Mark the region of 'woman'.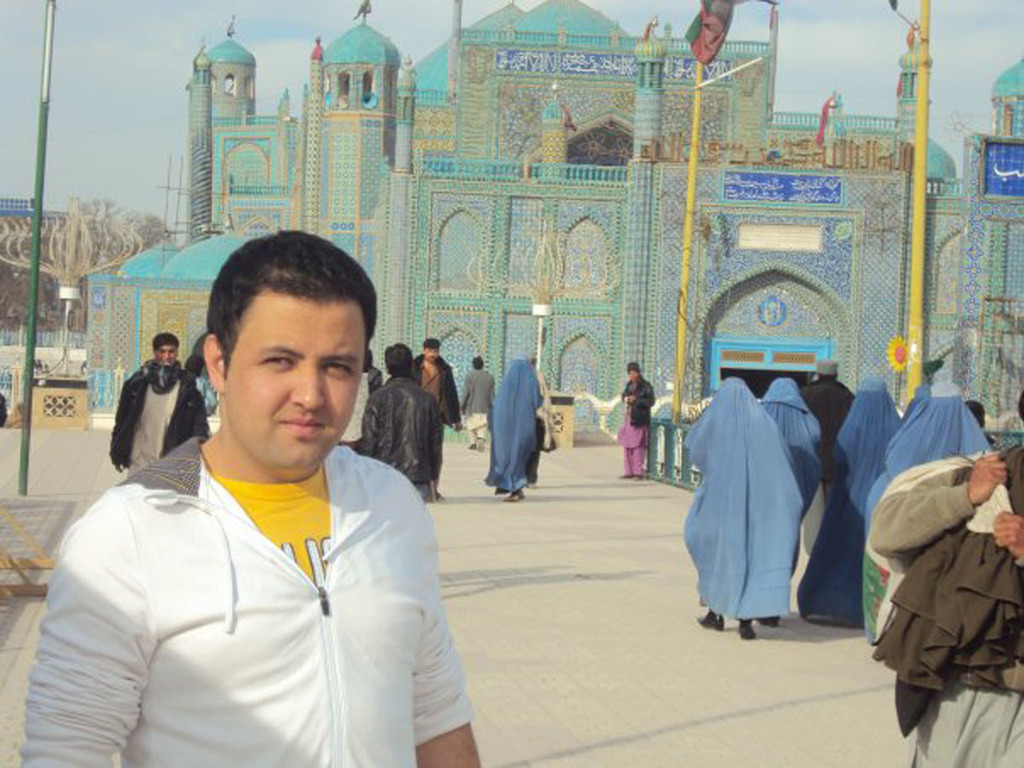
Region: (887,376,992,483).
